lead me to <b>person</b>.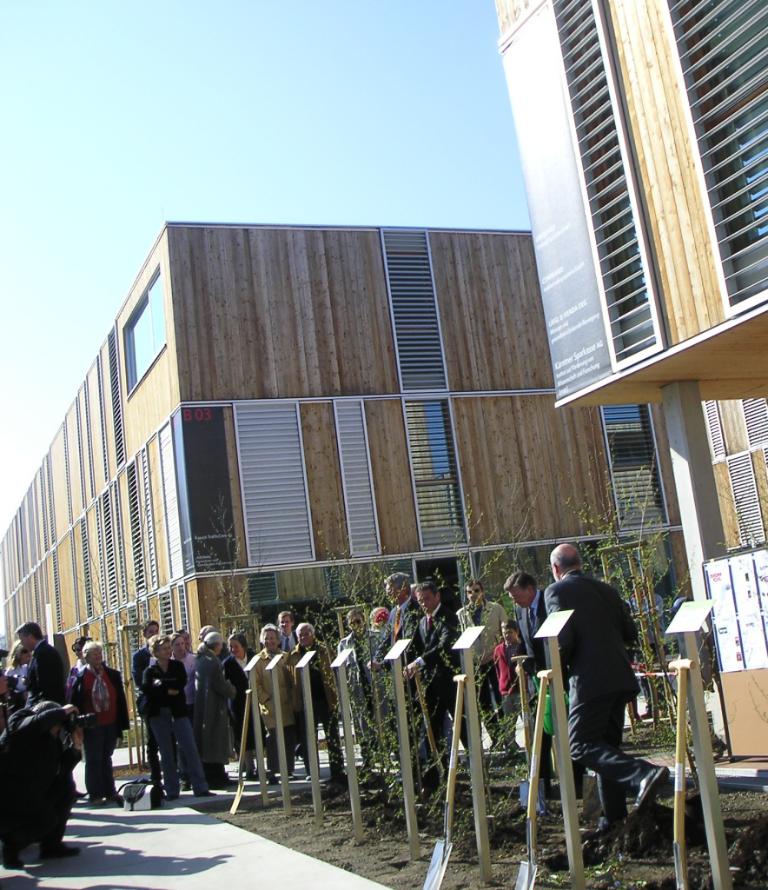
Lead to (x1=287, y1=621, x2=341, y2=788).
